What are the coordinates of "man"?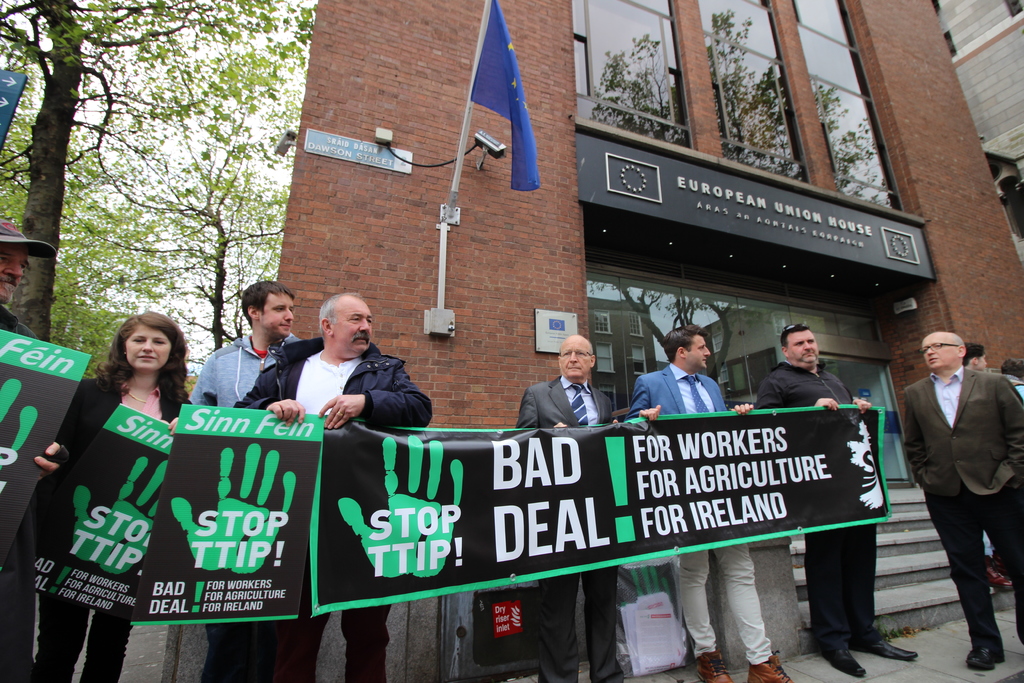
{"left": 624, "top": 322, "right": 787, "bottom": 682}.
